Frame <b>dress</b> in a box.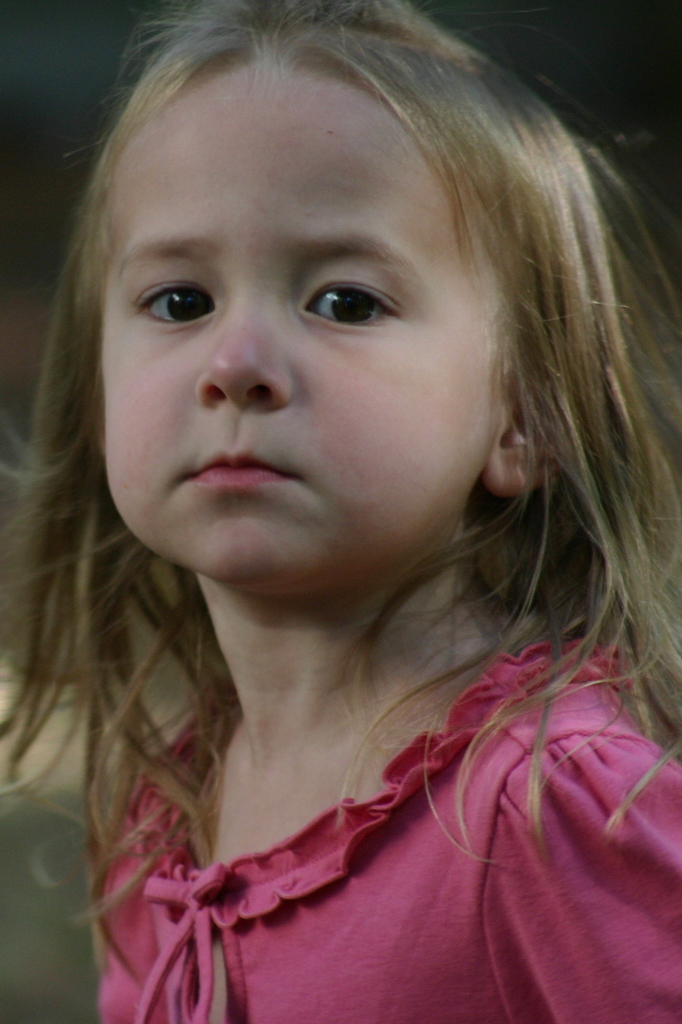
97, 623, 681, 1023.
